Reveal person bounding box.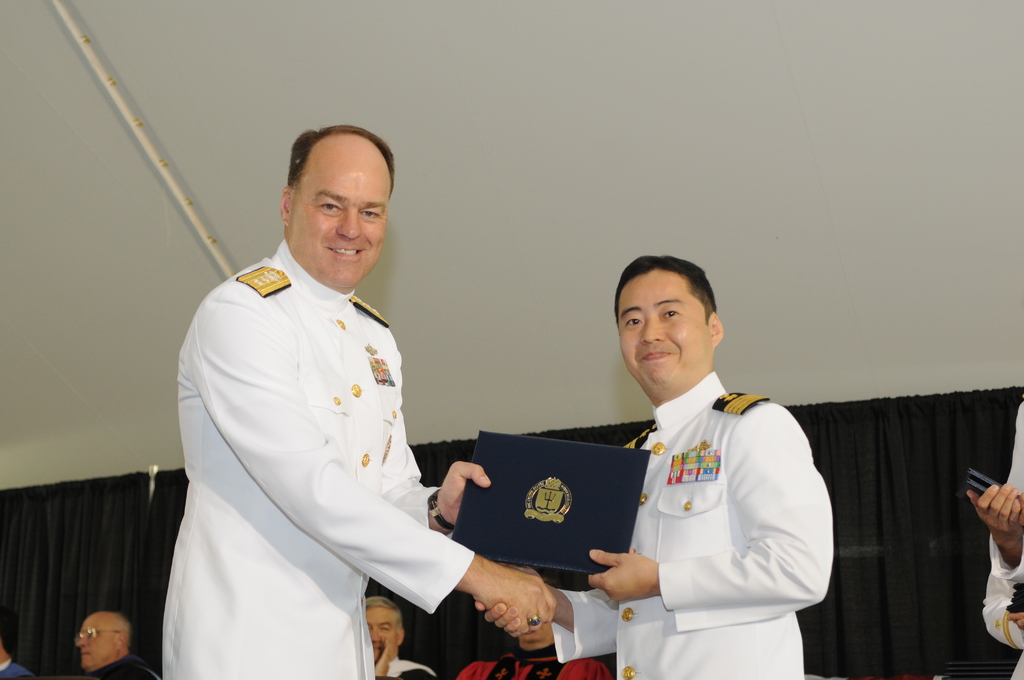
Revealed: <box>473,252,833,679</box>.
